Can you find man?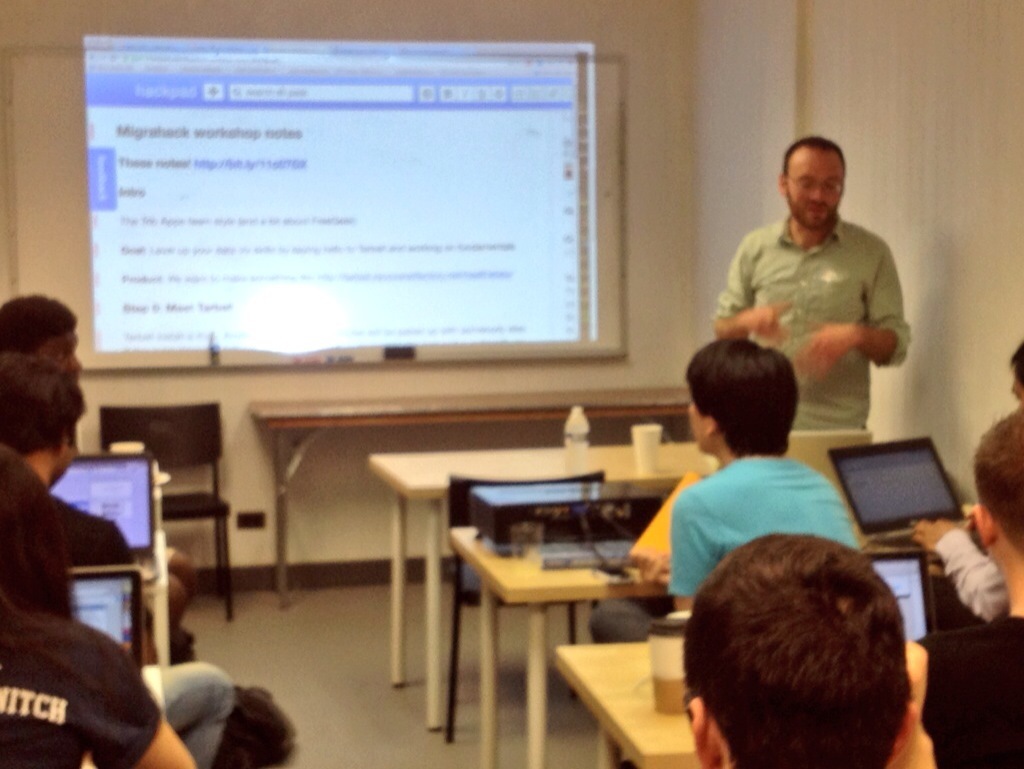
Yes, bounding box: {"left": 0, "top": 285, "right": 199, "bottom": 658}.
